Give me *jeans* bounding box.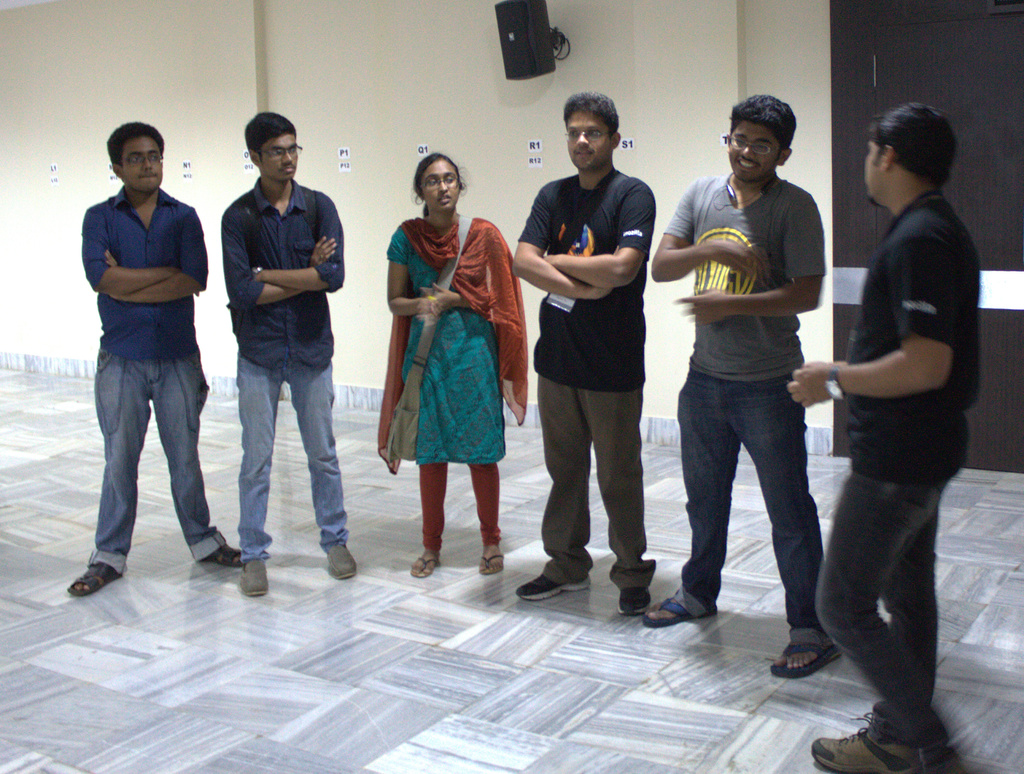
BBox(671, 348, 832, 642).
